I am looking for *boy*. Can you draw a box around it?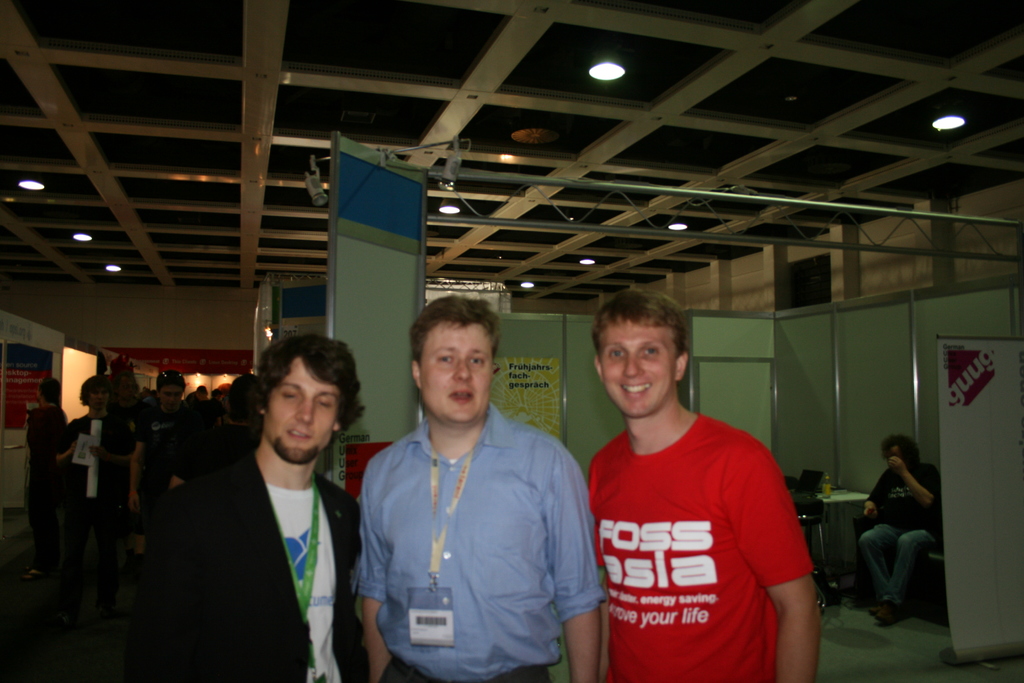
Sure, the bounding box is <region>558, 285, 822, 682</region>.
